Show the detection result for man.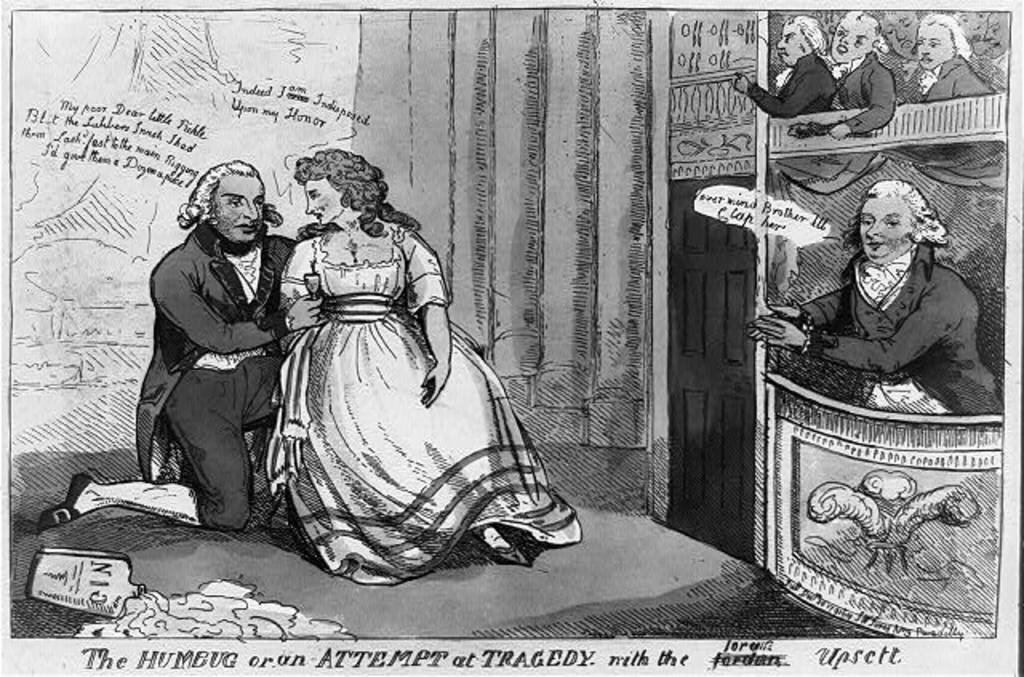
region(824, 6, 898, 136).
